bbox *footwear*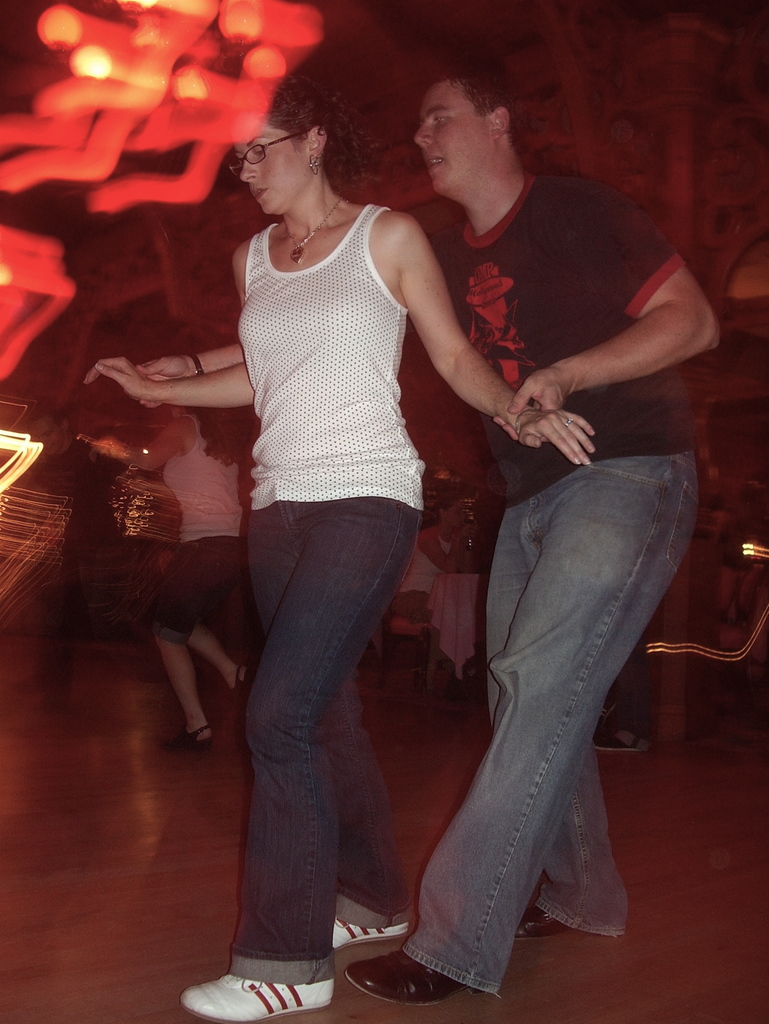
599:721:654:755
